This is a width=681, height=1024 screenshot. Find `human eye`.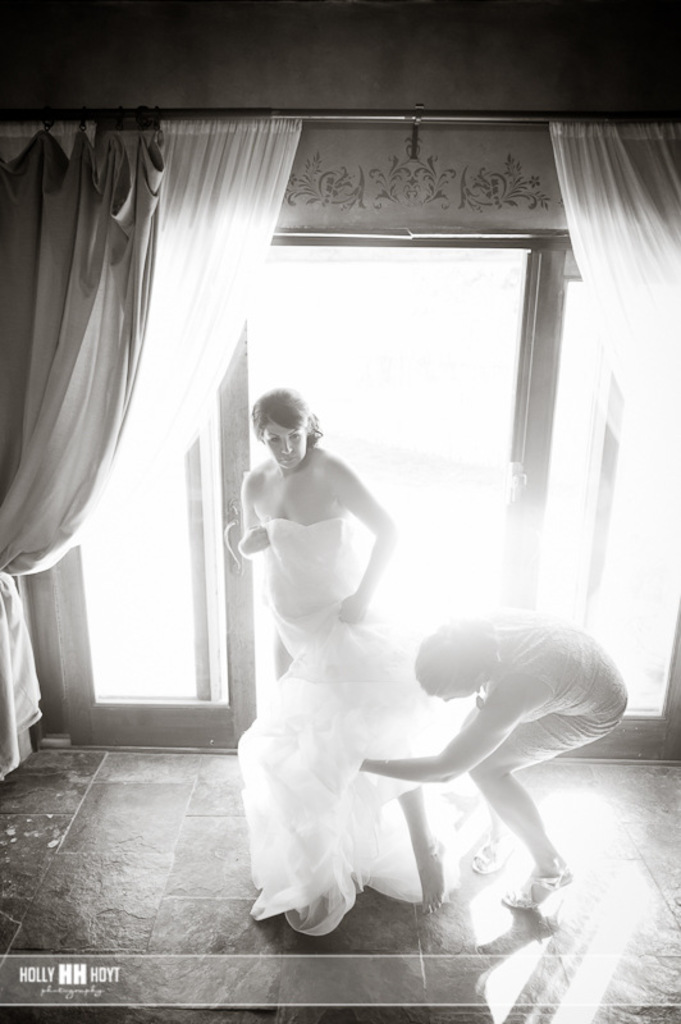
Bounding box: region(288, 431, 301, 439).
